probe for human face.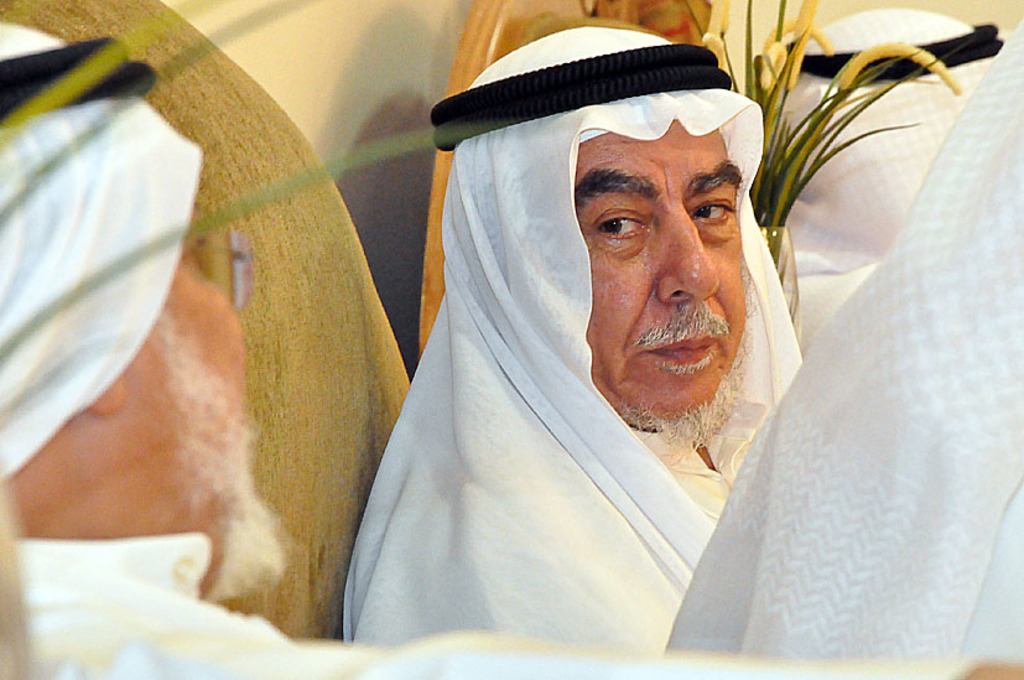
Probe result: [left=125, top=206, right=251, bottom=573].
